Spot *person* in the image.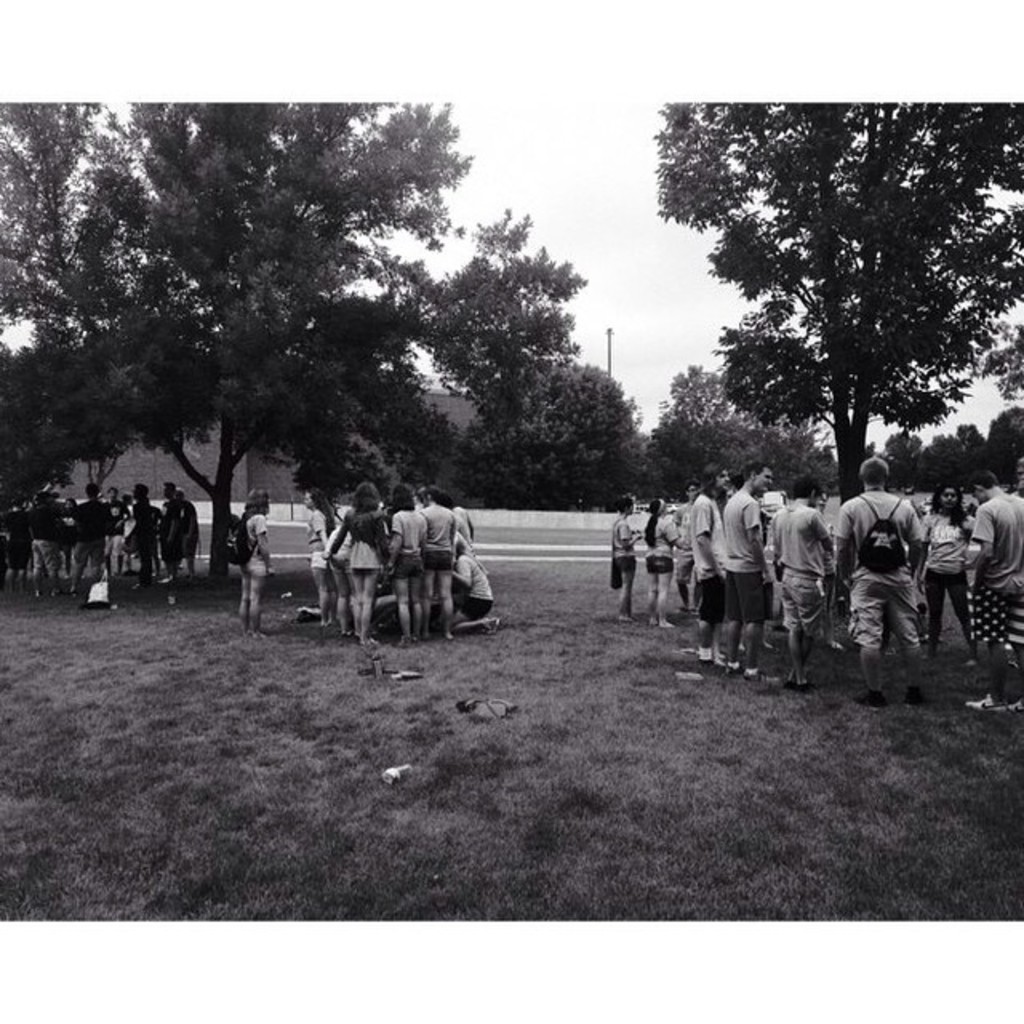
*person* found at 51,485,77,512.
